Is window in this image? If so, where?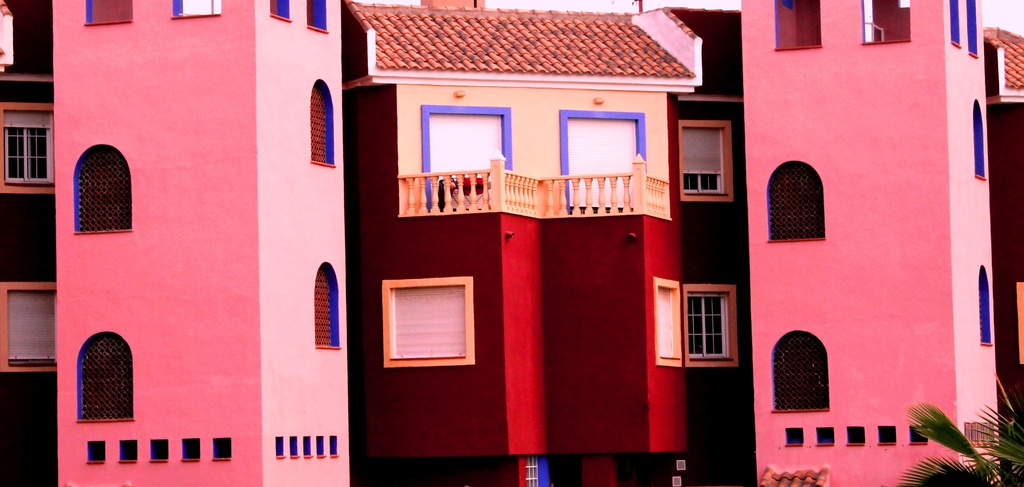
Yes, at [310,260,339,351].
